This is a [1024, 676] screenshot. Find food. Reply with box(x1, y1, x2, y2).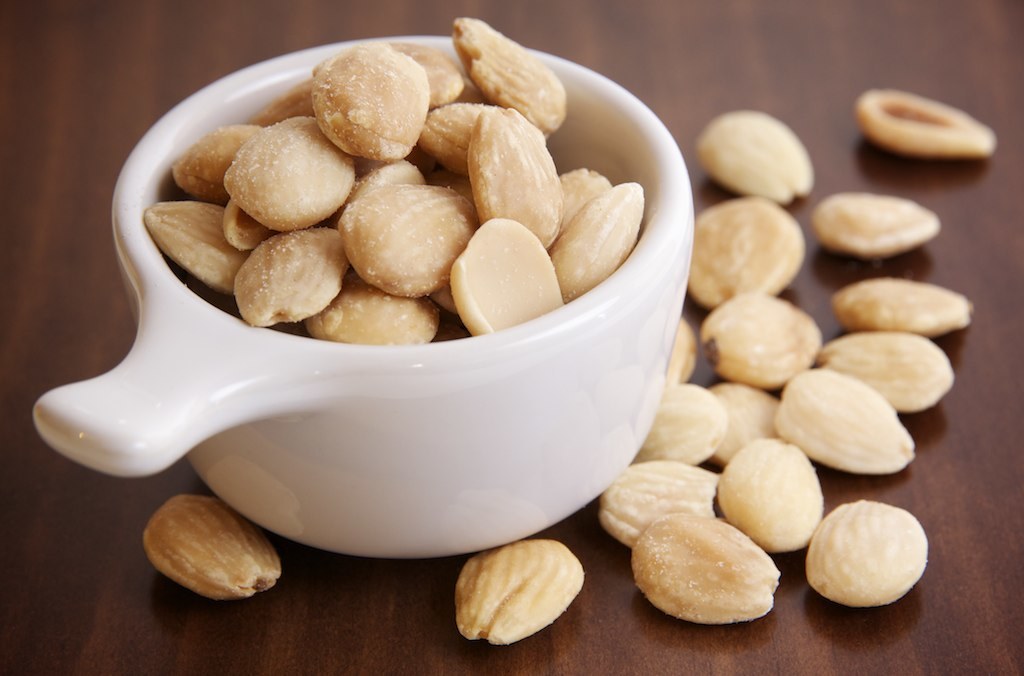
box(452, 539, 586, 647).
